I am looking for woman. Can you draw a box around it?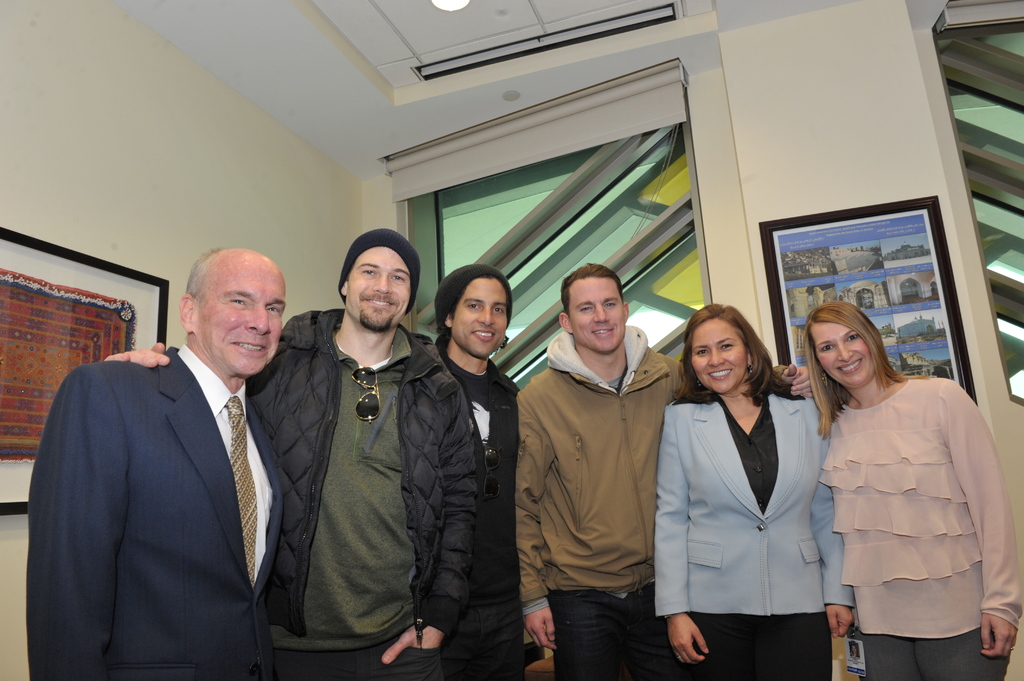
Sure, the bounding box is 668 305 846 680.
